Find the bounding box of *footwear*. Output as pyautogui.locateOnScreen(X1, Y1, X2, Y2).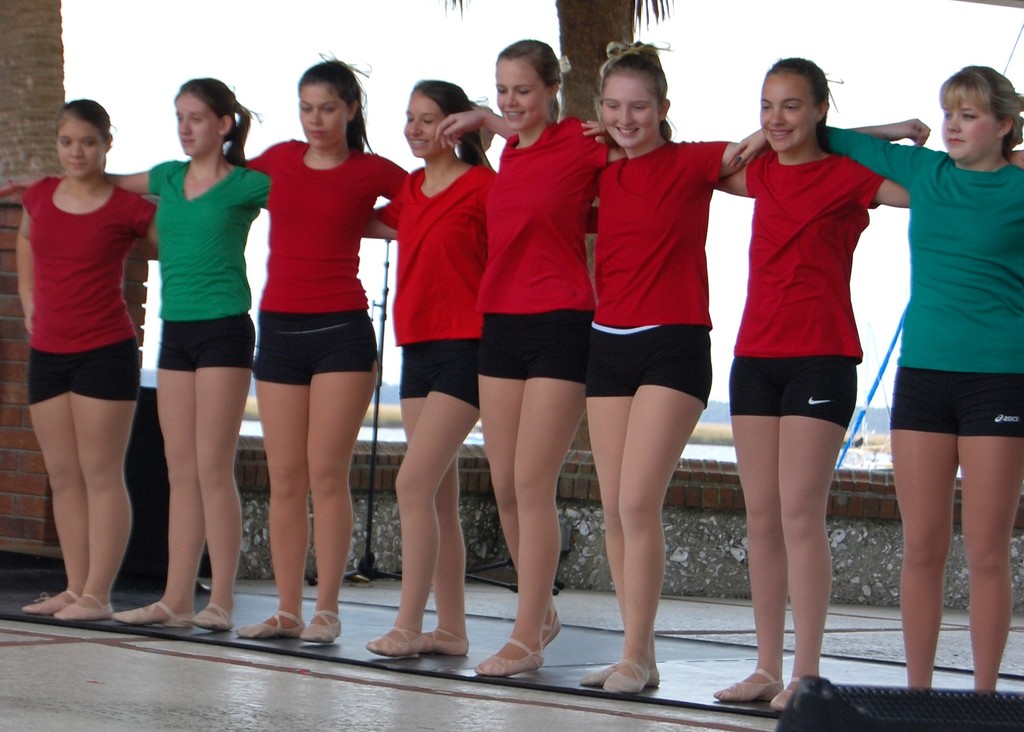
pyautogui.locateOnScreen(110, 606, 185, 626).
